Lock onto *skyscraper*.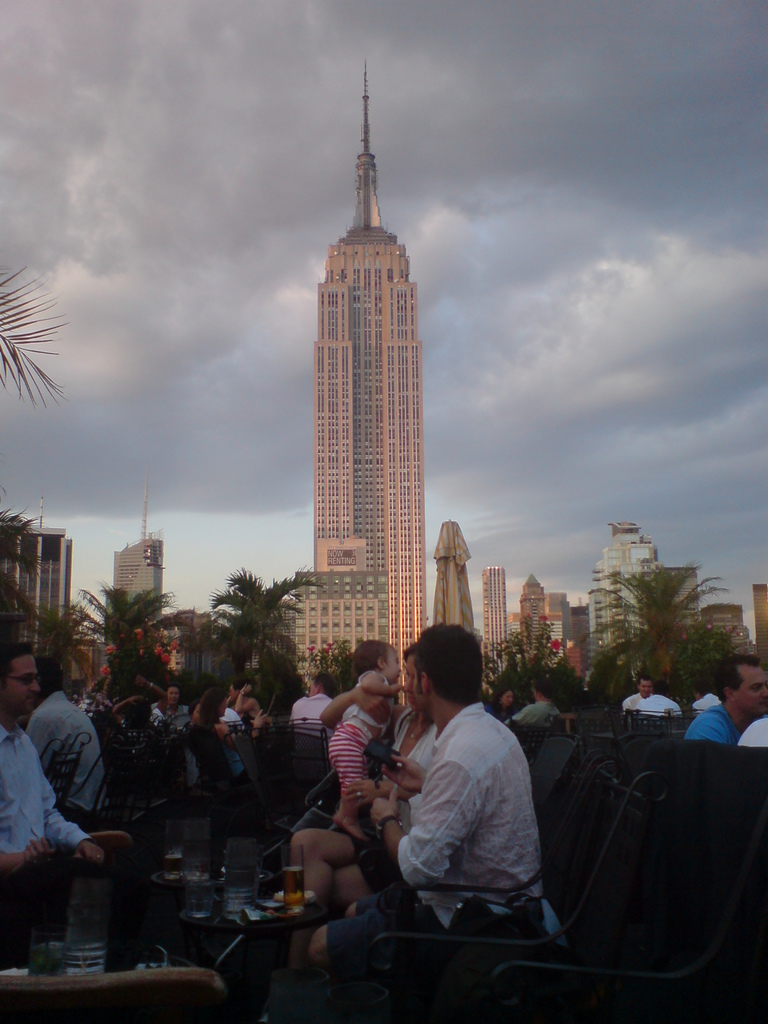
Locked: pyautogui.locateOnScreen(313, 57, 430, 701).
